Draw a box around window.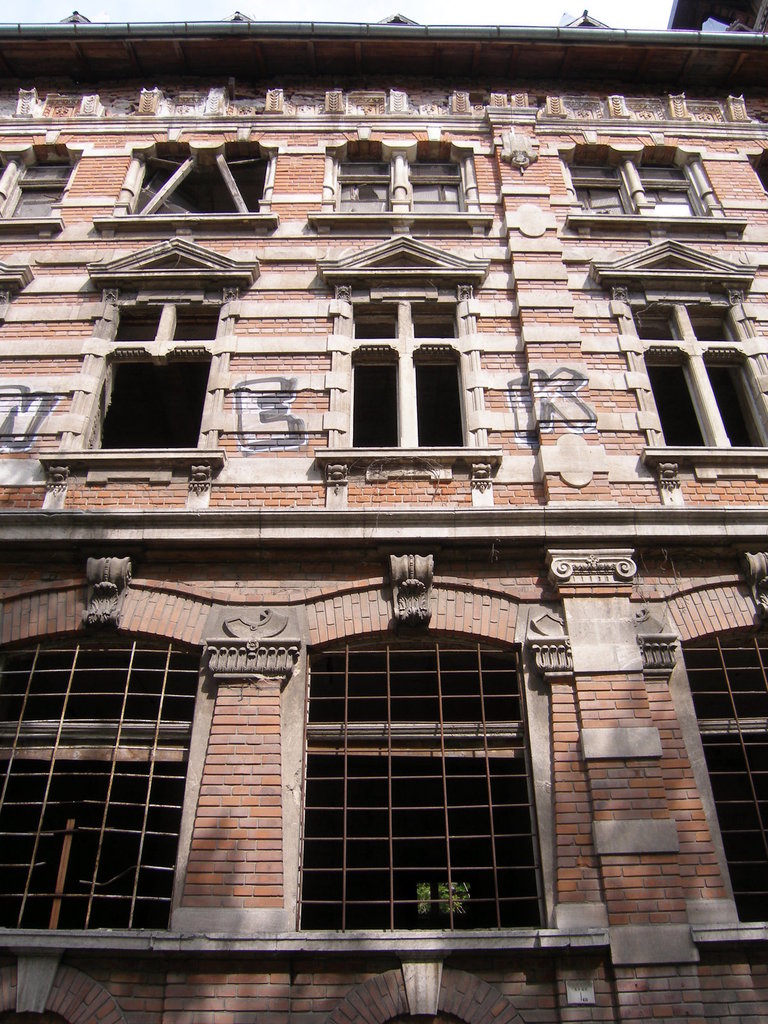
bbox=(296, 548, 541, 934).
